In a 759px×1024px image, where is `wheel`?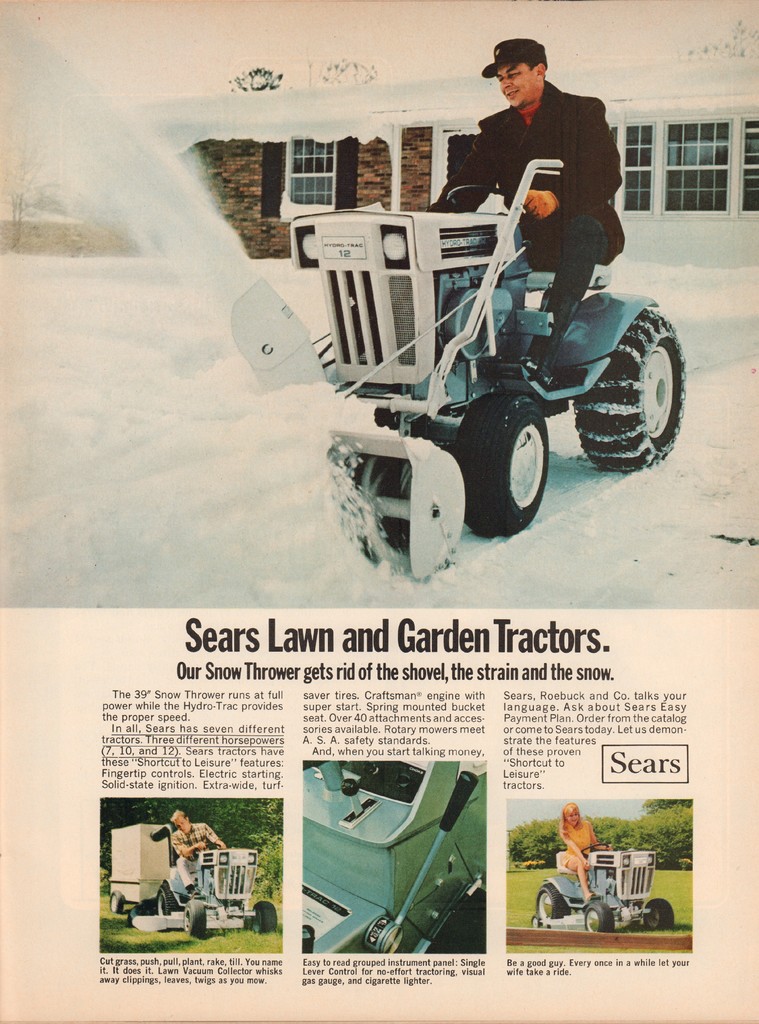
[531,881,571,930].
